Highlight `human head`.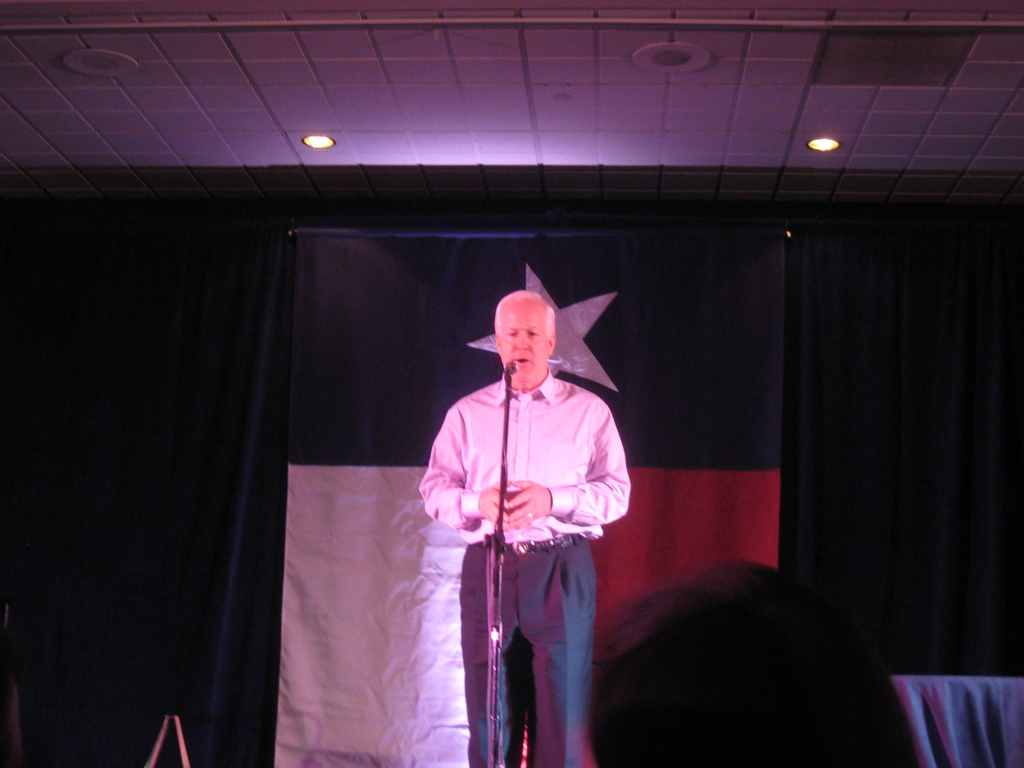
Highlighted region: bbox(488, 288, 572, 388).
